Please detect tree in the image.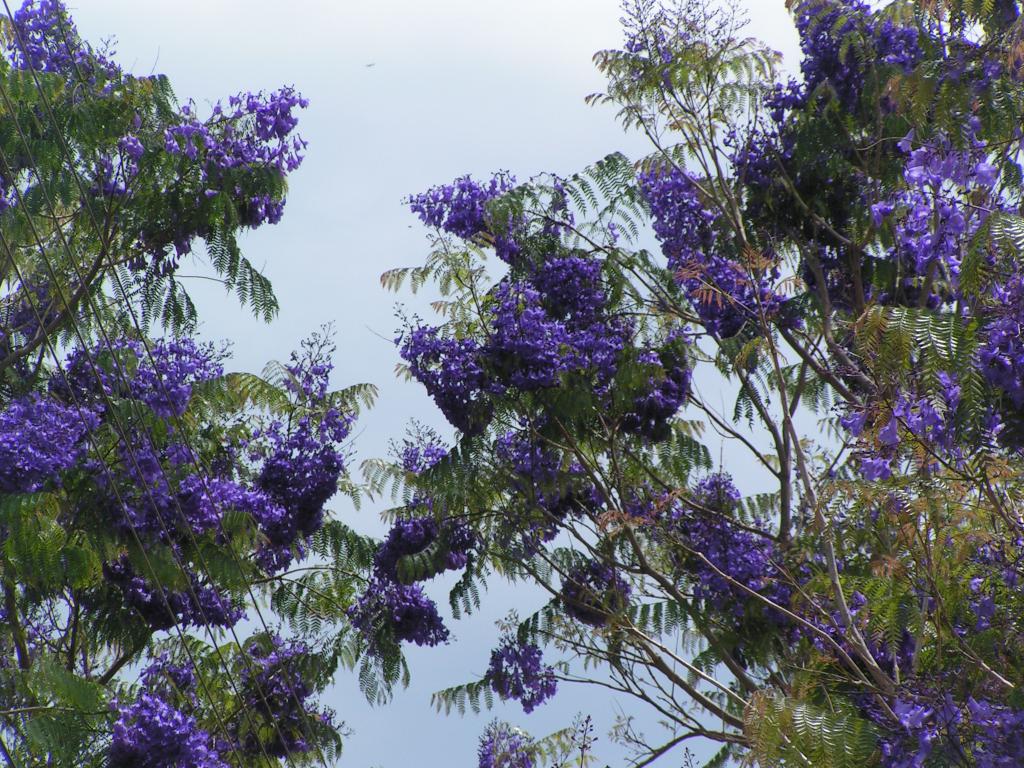
(x1=358, y1=0, x2=1023, y2=767).
